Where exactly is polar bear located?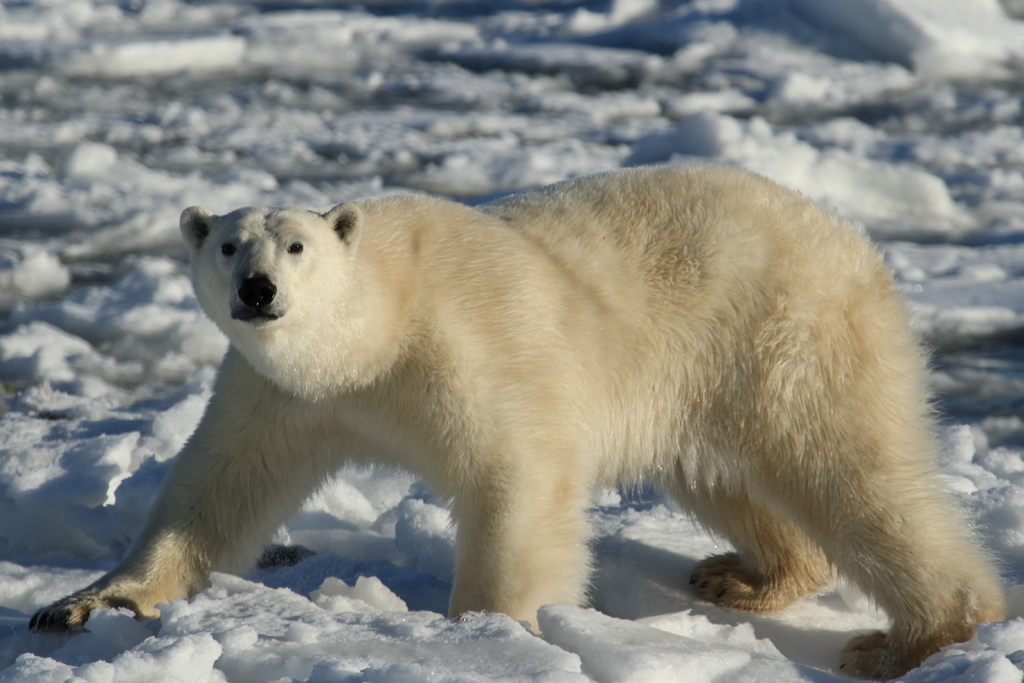
Its bounding box is 27, 160, 1009, 680.
